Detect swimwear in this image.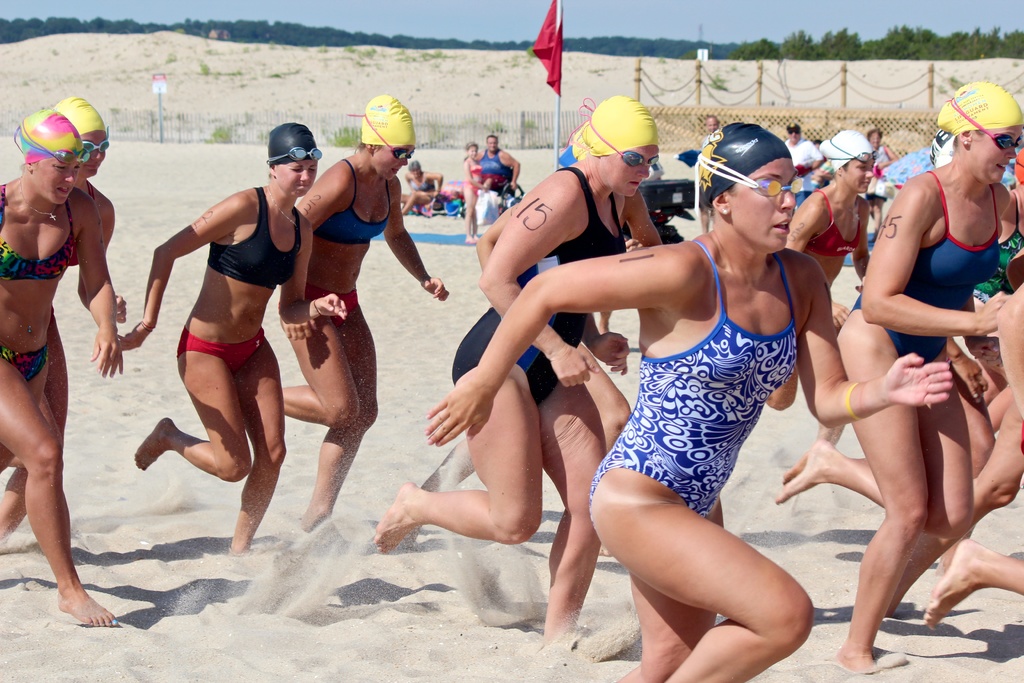
Detection: 458 158 482 183.
